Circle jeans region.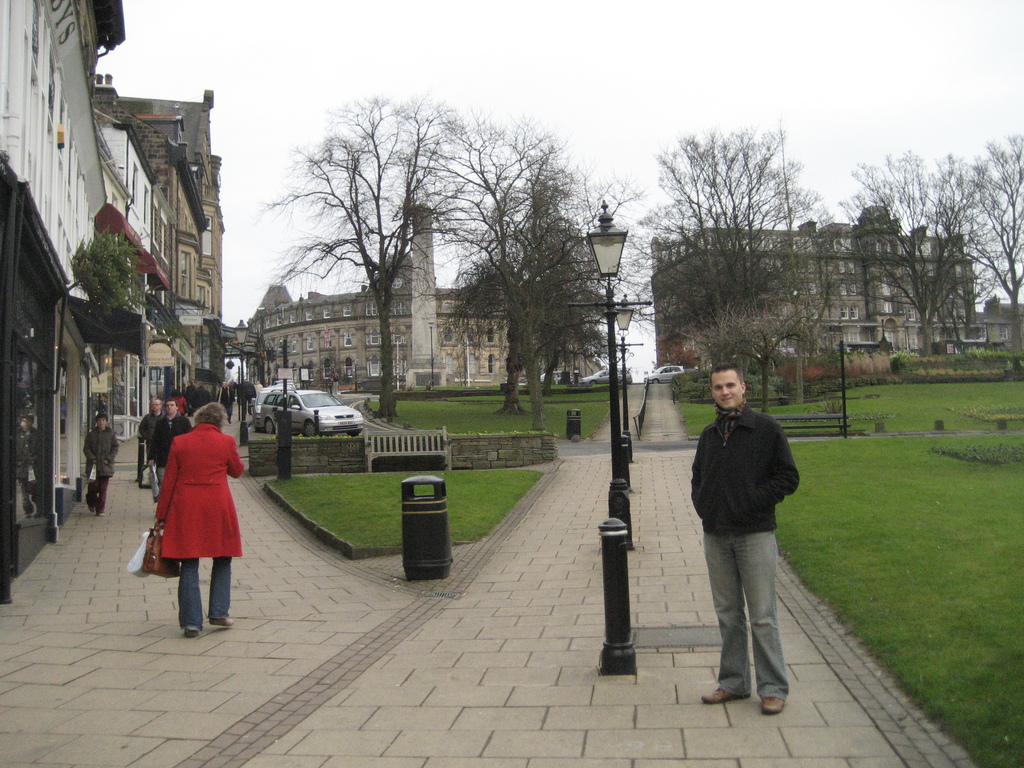
Region: <bbox>710, 527, 794, 700</bbox>.
